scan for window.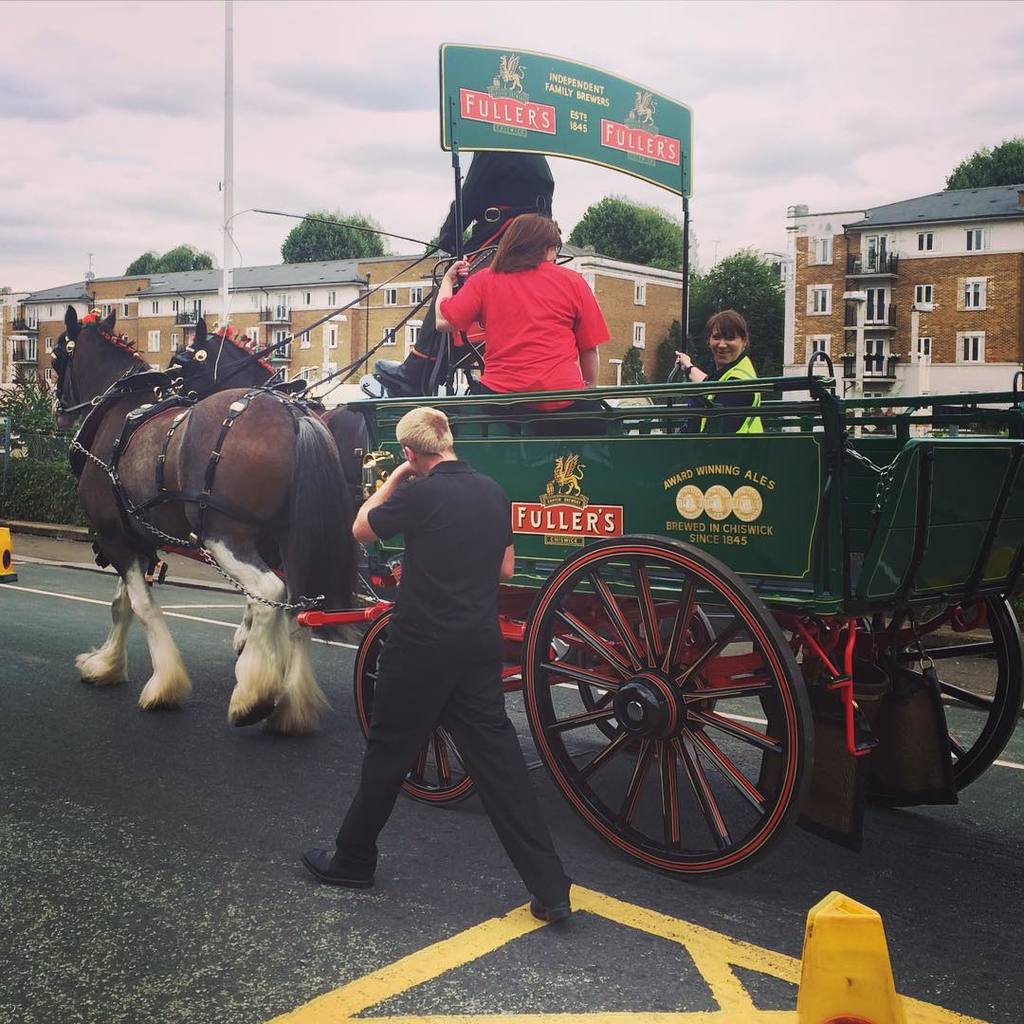
Scan result: bbox=(380, 325, 402, 349).
